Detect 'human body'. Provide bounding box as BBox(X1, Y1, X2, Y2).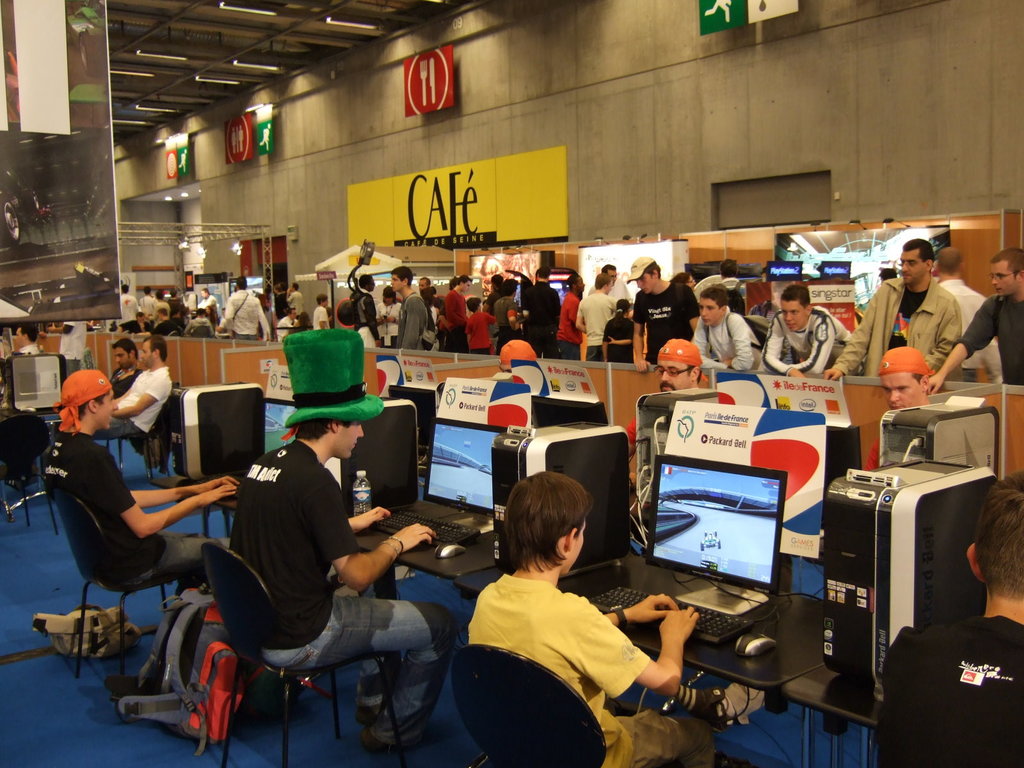
BBox(943, 246, 1023, 396).
